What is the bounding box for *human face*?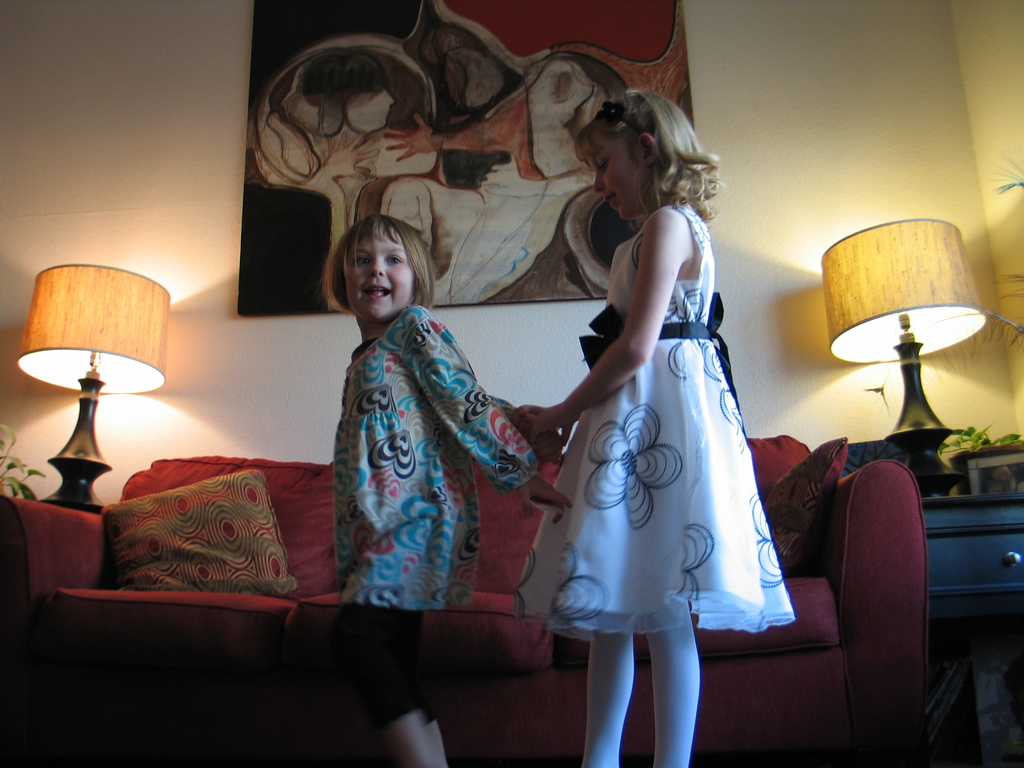
select_region(348, 232, 413, 315).
